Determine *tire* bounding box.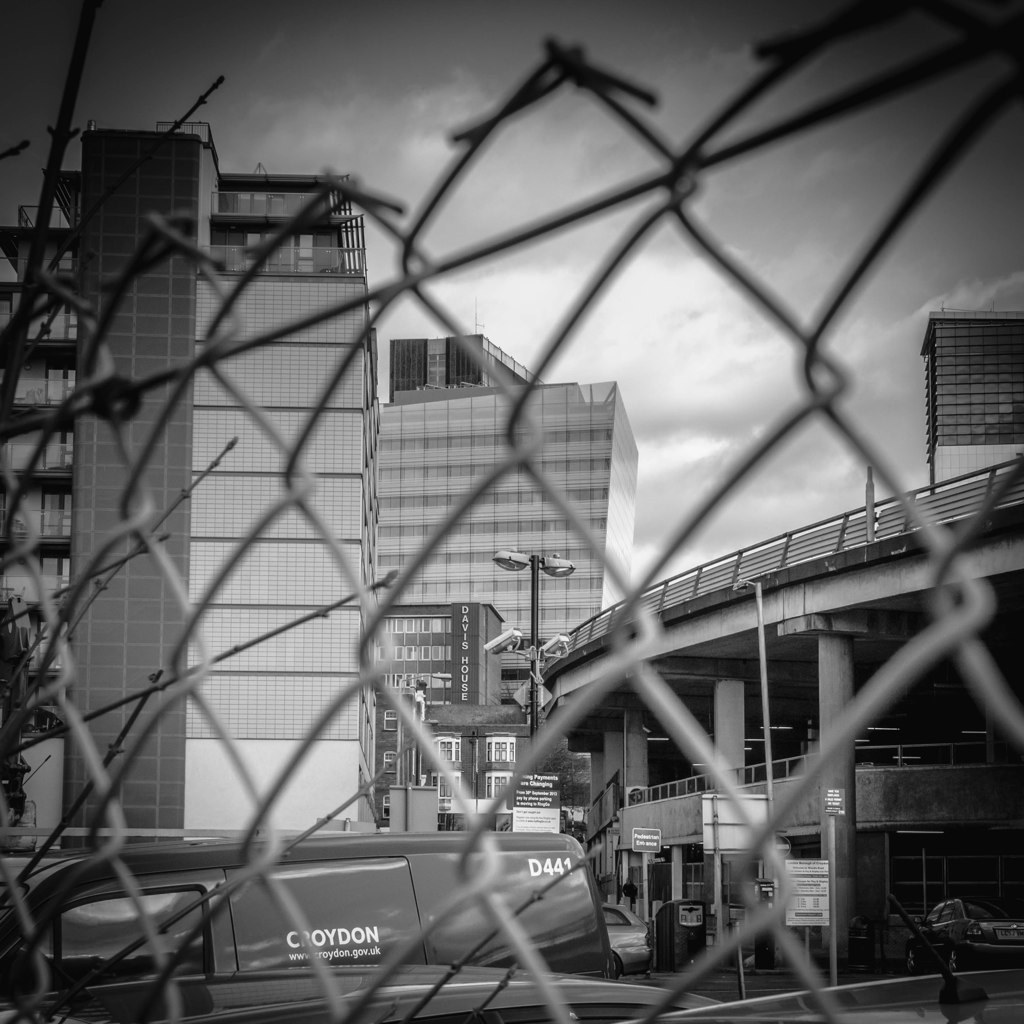
Determined: l=613, t=954, r=620, b=980.
